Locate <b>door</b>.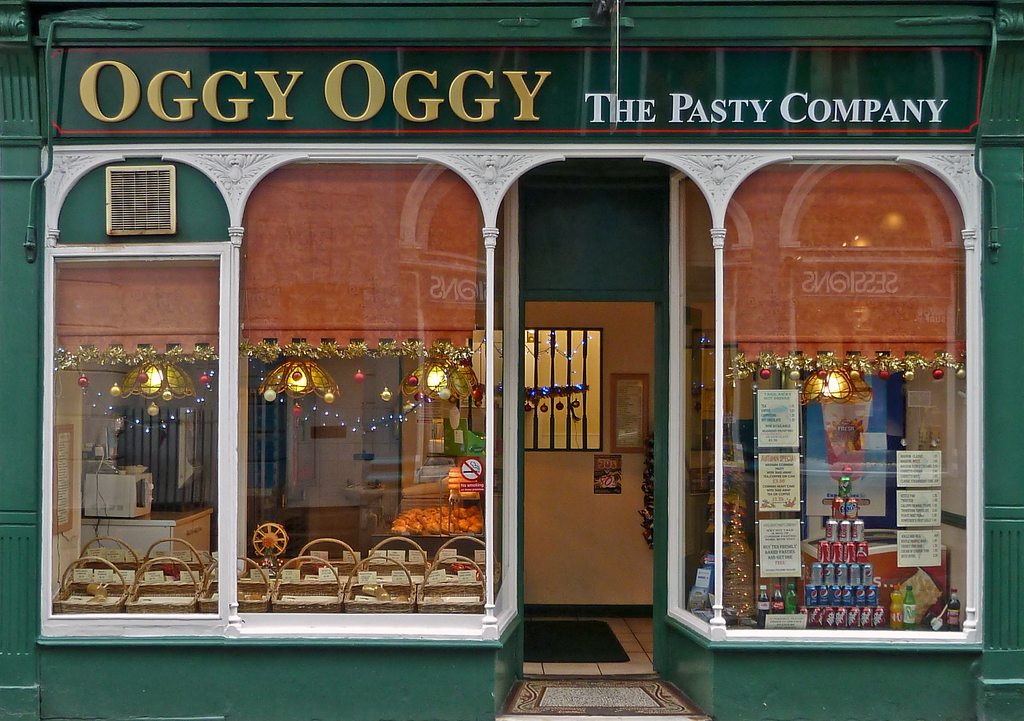
Bounding box: 518,134,685,682.
